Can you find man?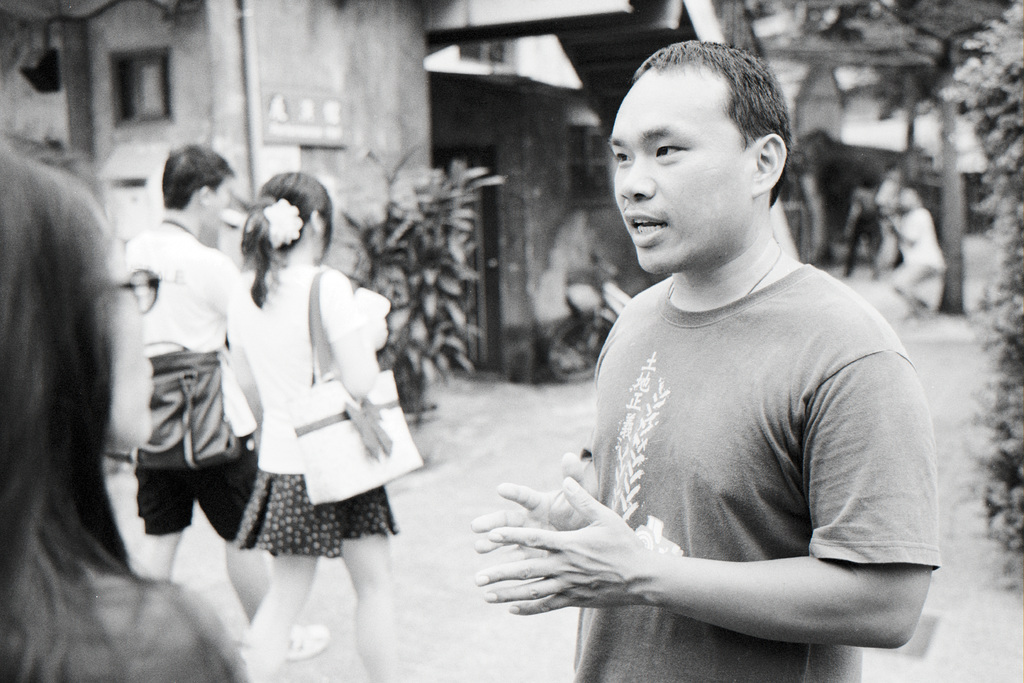
Yes, bounding box: l=132, t=143, r=336, b=662.
